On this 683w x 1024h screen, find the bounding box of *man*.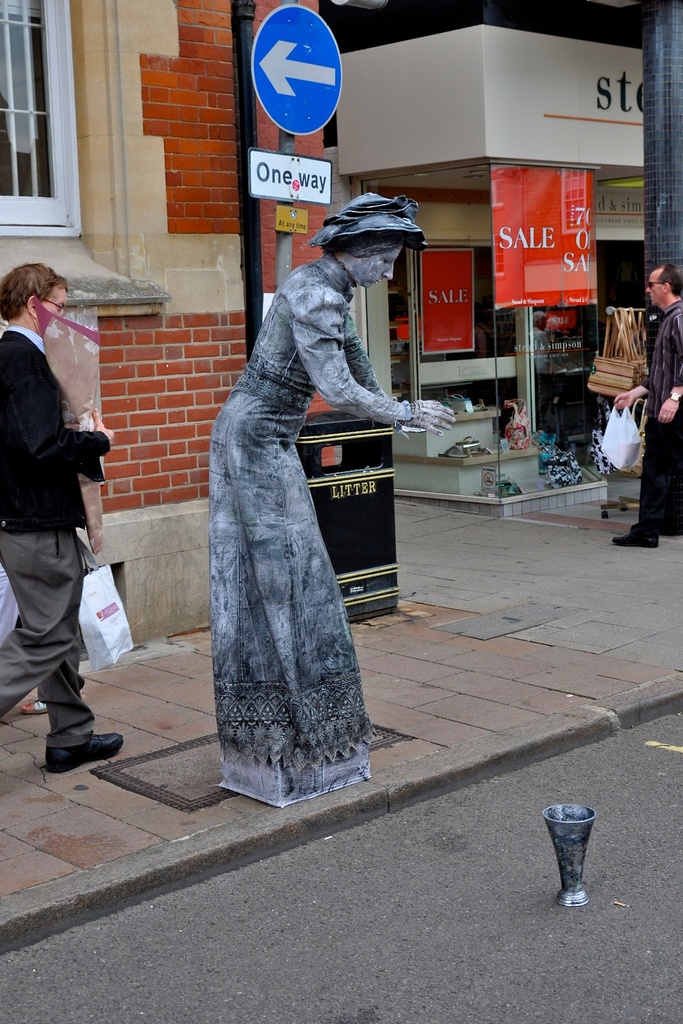
Bounding box: rect(604, 259, 682, 548).
